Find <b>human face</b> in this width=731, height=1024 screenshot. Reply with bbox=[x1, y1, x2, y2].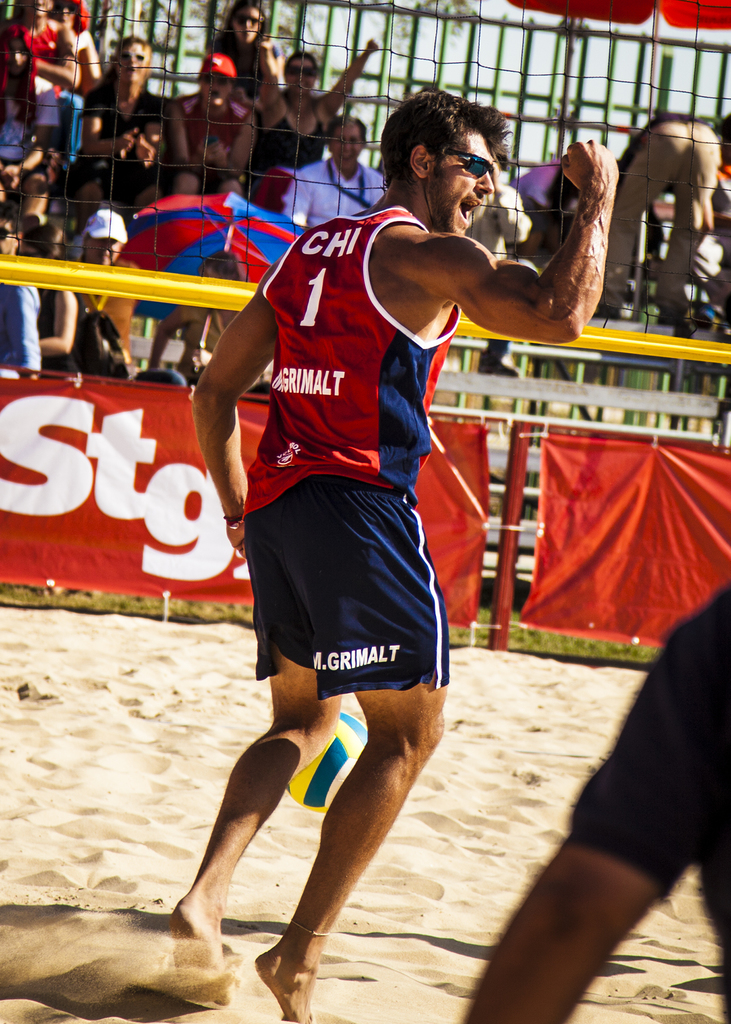
bbox=[332, 122, 363, 167].
